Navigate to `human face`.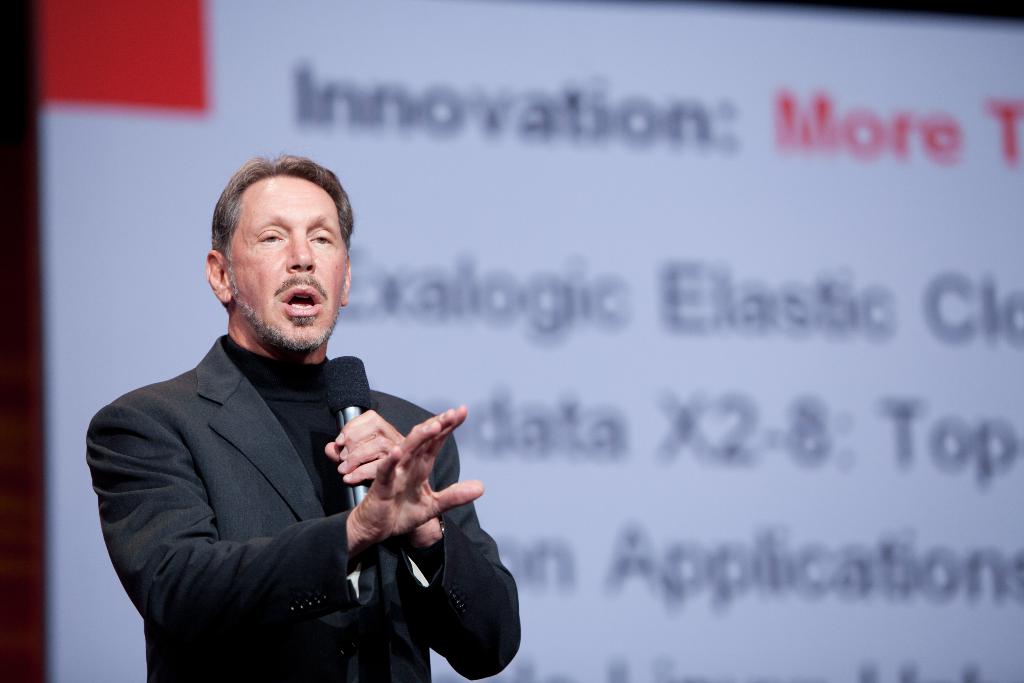
Navigation target: 232 179 349 349.
